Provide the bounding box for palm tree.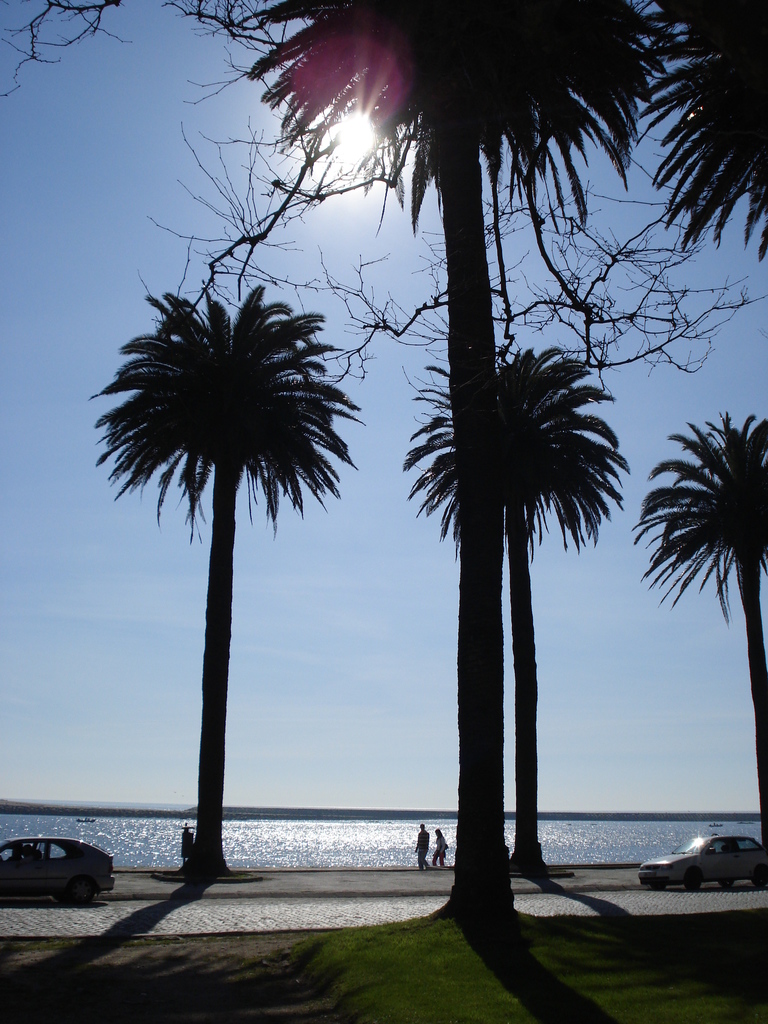
{"x1": 263, "y1": 0, "x2": 627, "y2": 958}.
